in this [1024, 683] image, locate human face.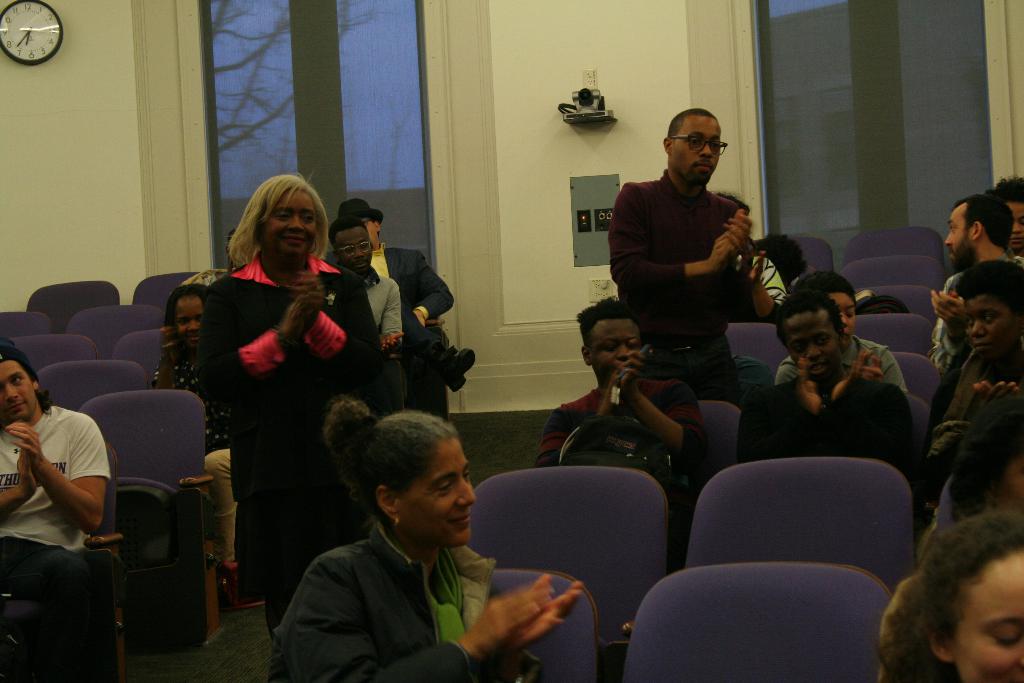
Bounding box: locate(668, 109, 723, 189).
